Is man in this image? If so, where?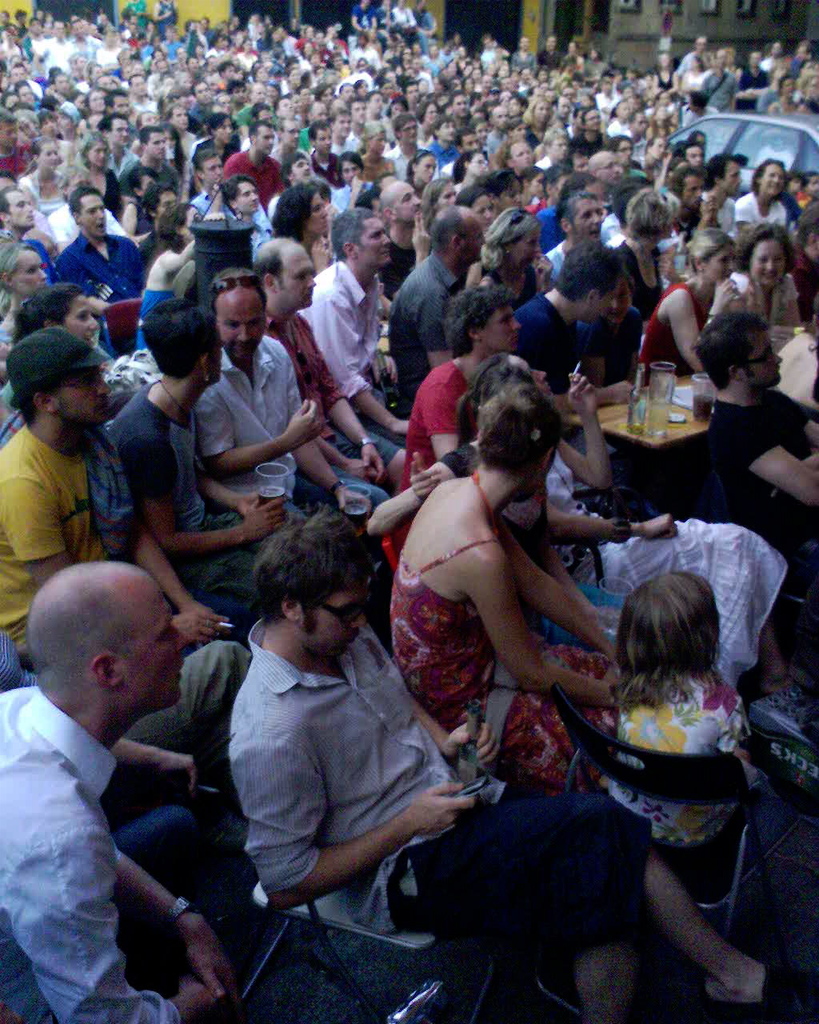
Yes, at select_region(696, 307, 818, 543).
